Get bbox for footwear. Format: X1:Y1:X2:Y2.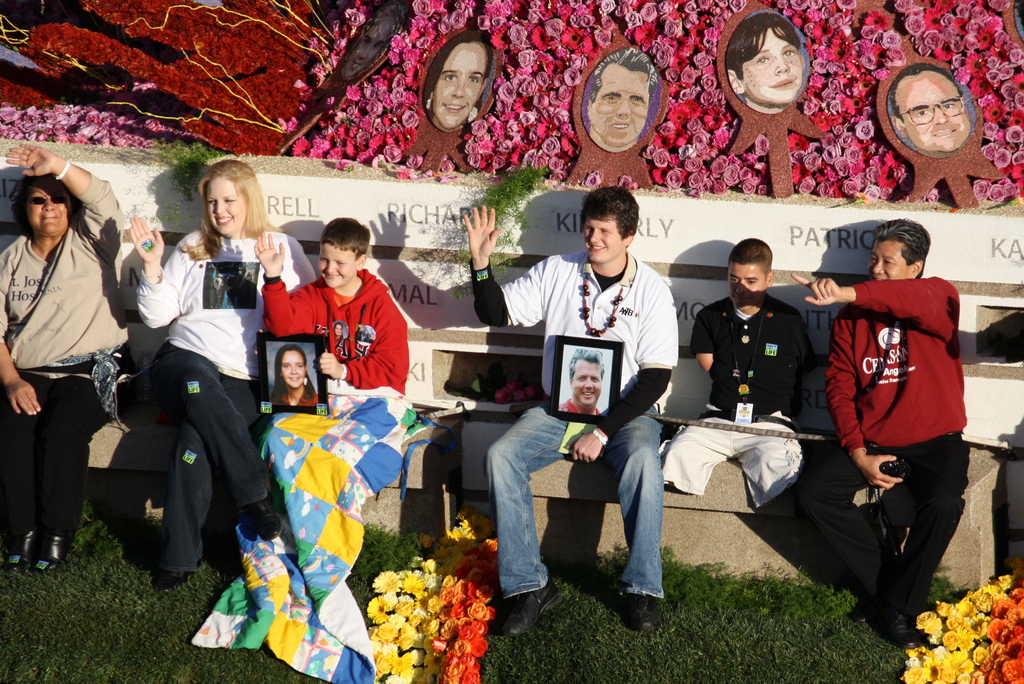
36:540:71:570.
